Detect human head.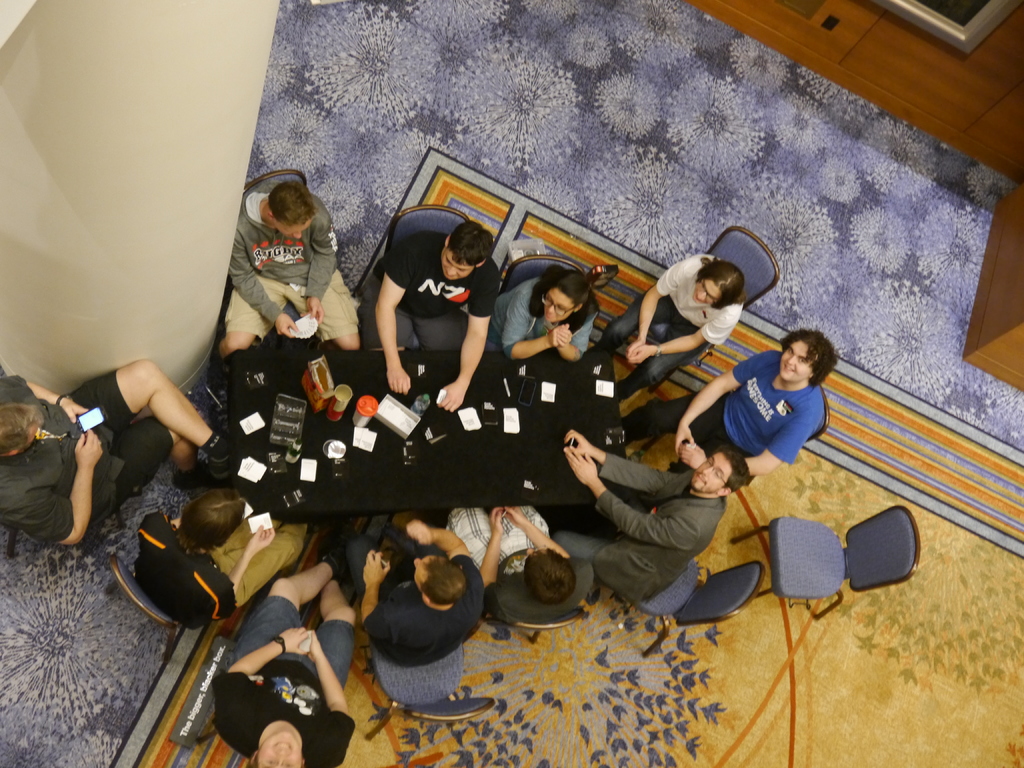
Detected at rect(0, 404, 42, 455).
